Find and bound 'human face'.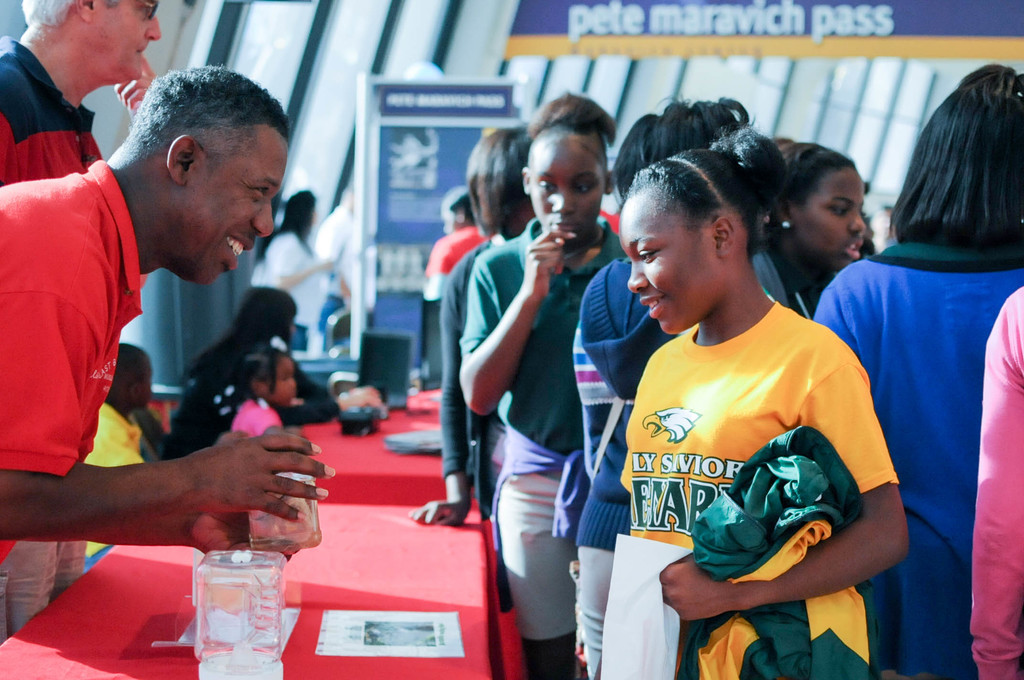
Bound: bbox=[269, 354, 299, 405].
